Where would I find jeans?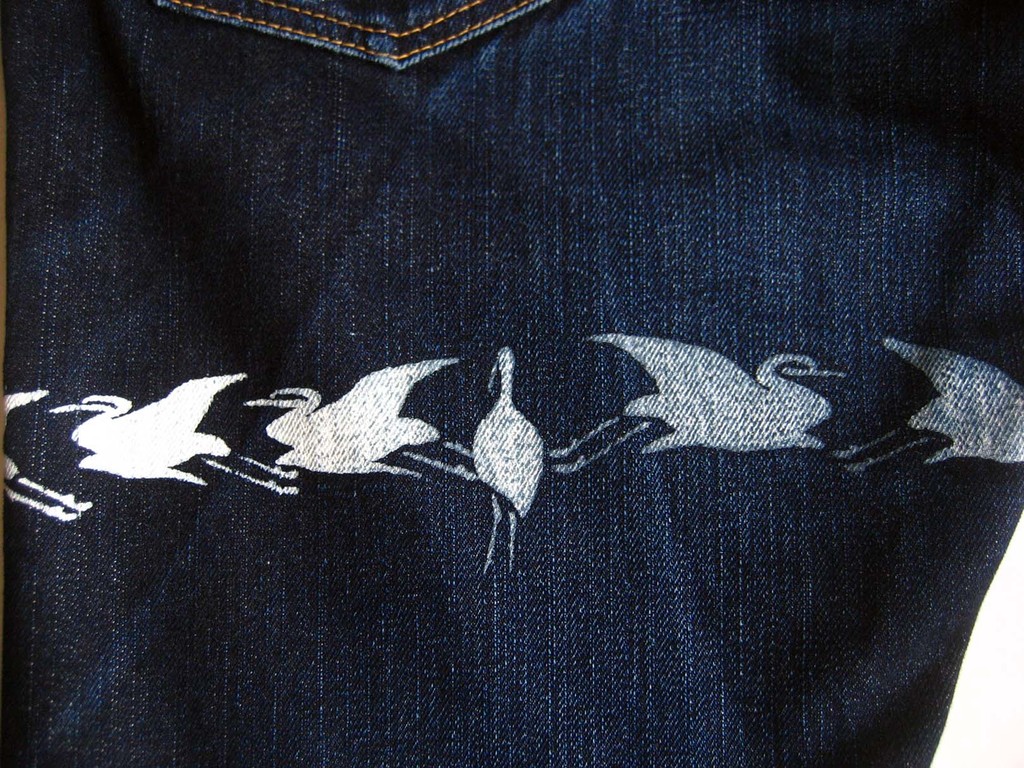
At bbox(3, 0, 1023, 767).
